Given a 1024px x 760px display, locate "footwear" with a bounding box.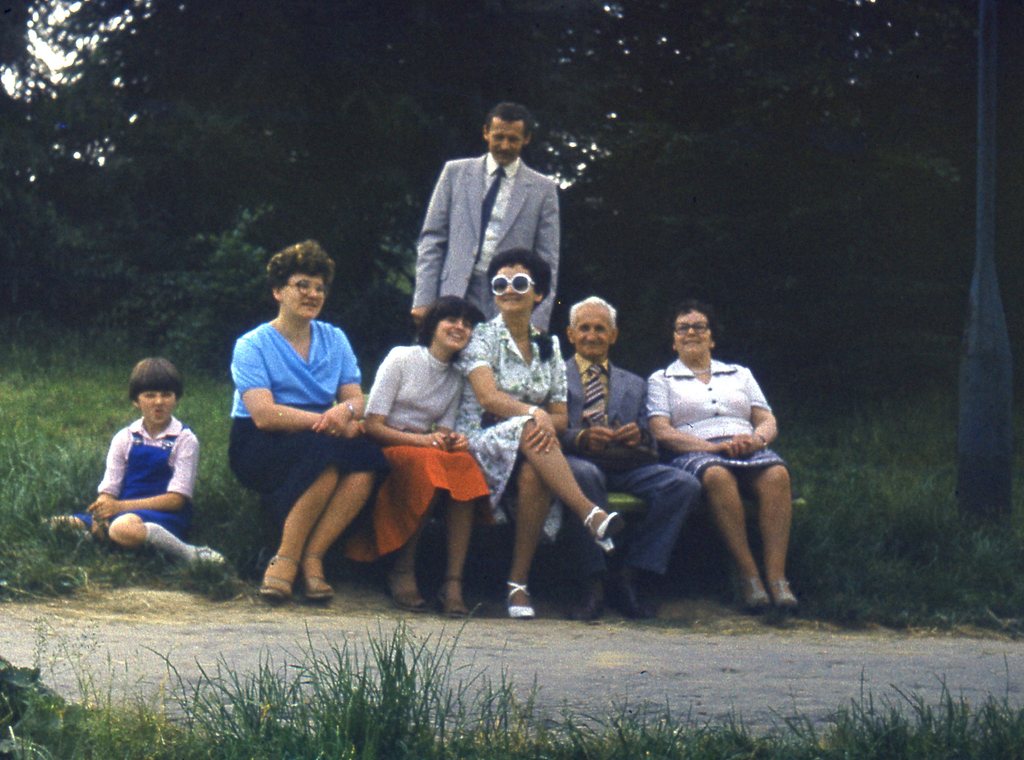
Located: select_region(571, 577, 610, 620).
